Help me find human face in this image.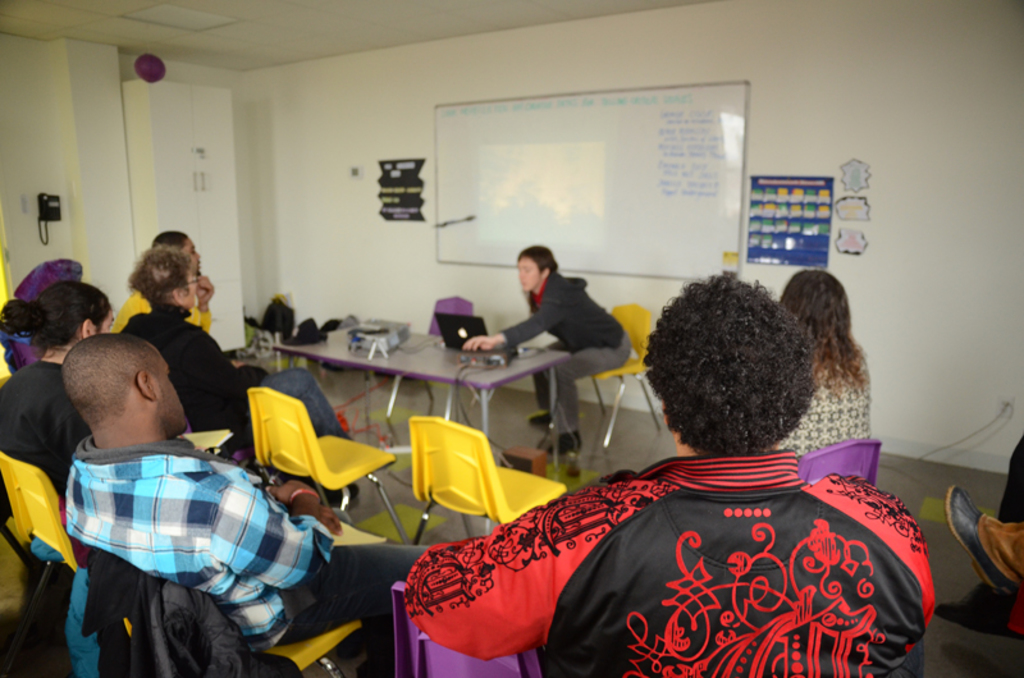
Found it: select_region(182, 274, 198, 312).
